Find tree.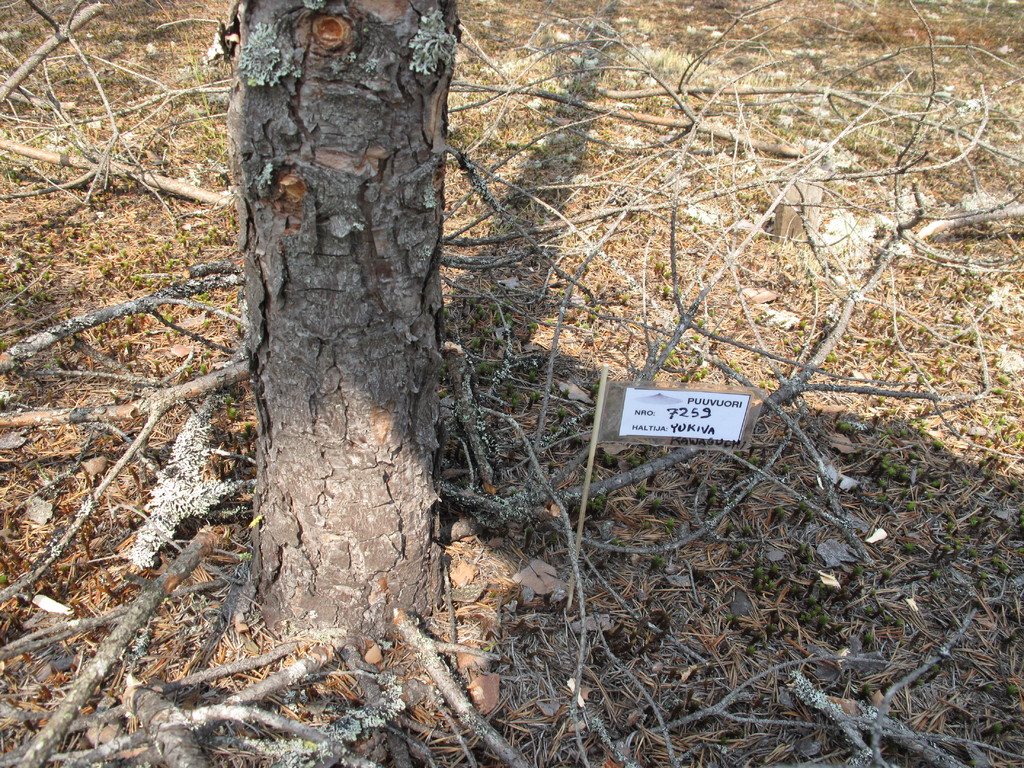
bbox=(177, 13, 538, 609).
